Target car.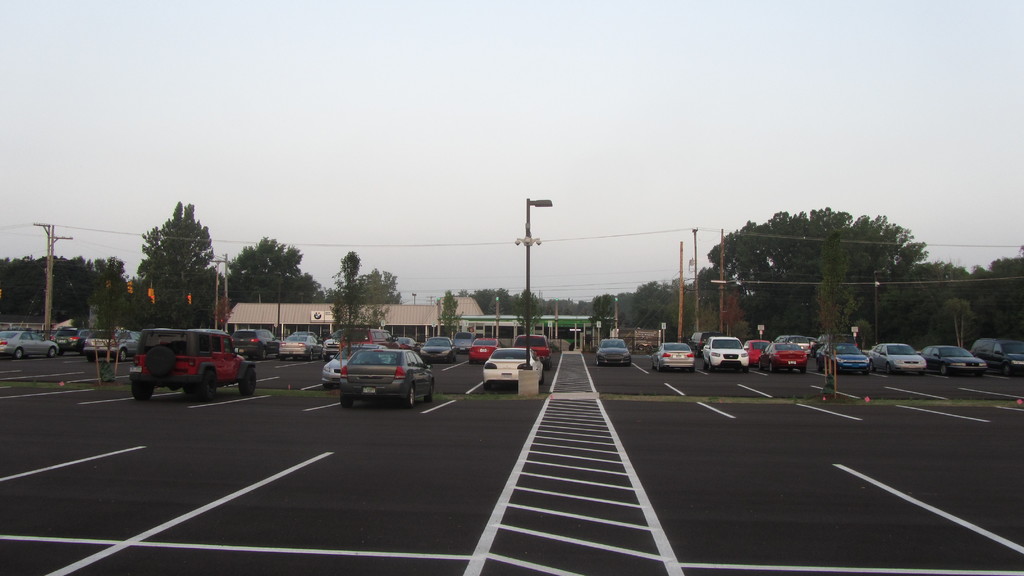
Target region: [471,334,502,367].
